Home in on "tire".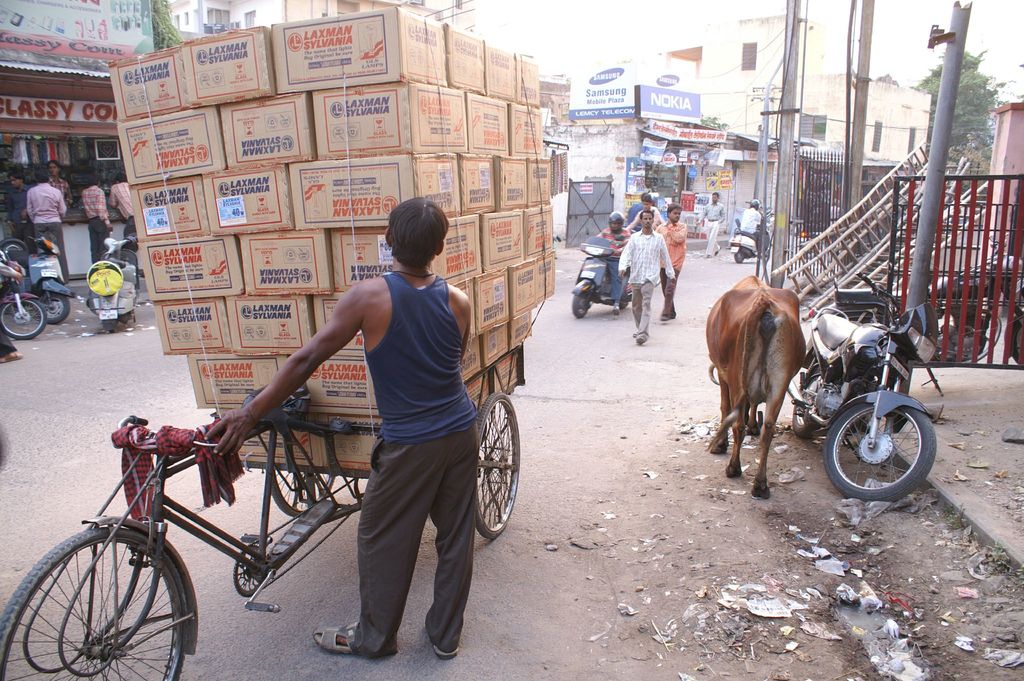
Homed in at BBox(0, 298, 47, 340).
